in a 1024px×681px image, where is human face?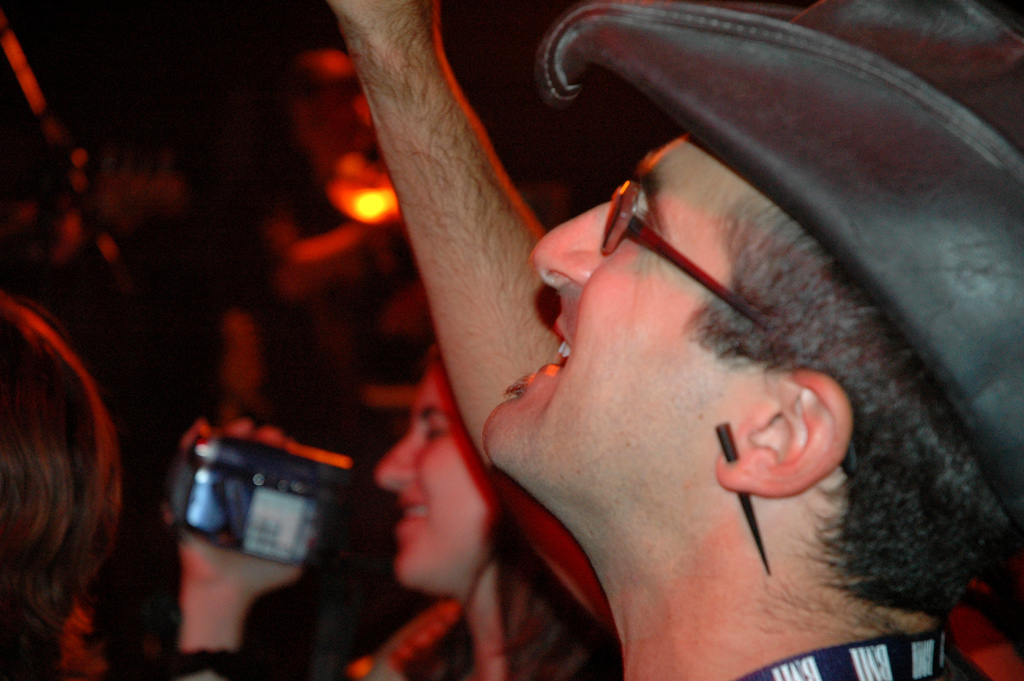
482,144,751,493.
